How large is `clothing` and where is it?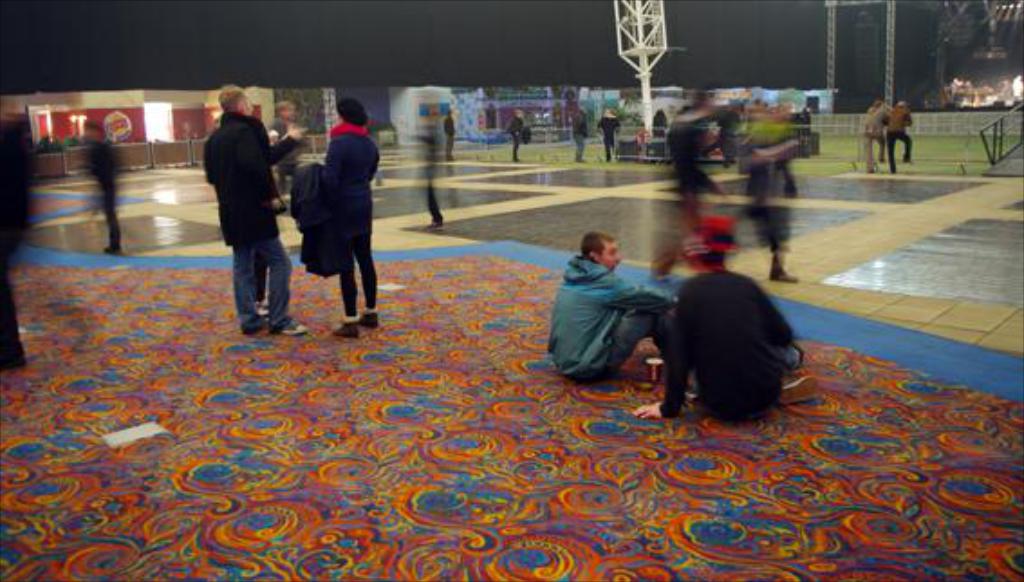
Bounding box: [x1=598, y1=112, x2=621, y2=159].
